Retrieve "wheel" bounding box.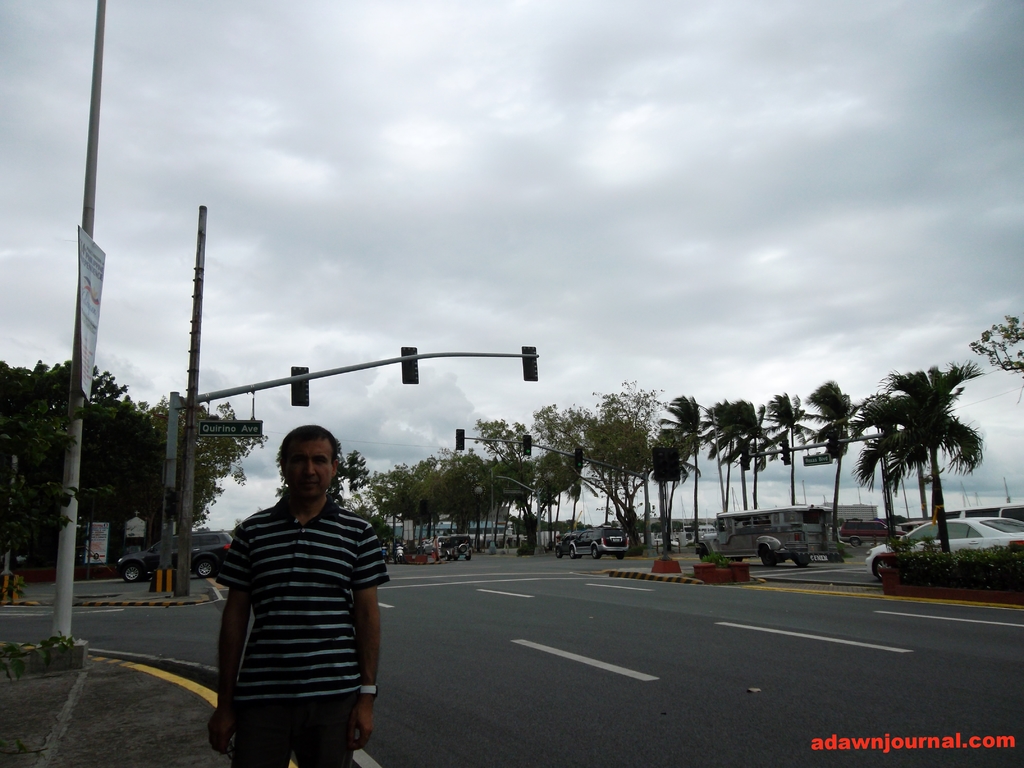
Bounding box: 764:549:772:566.
